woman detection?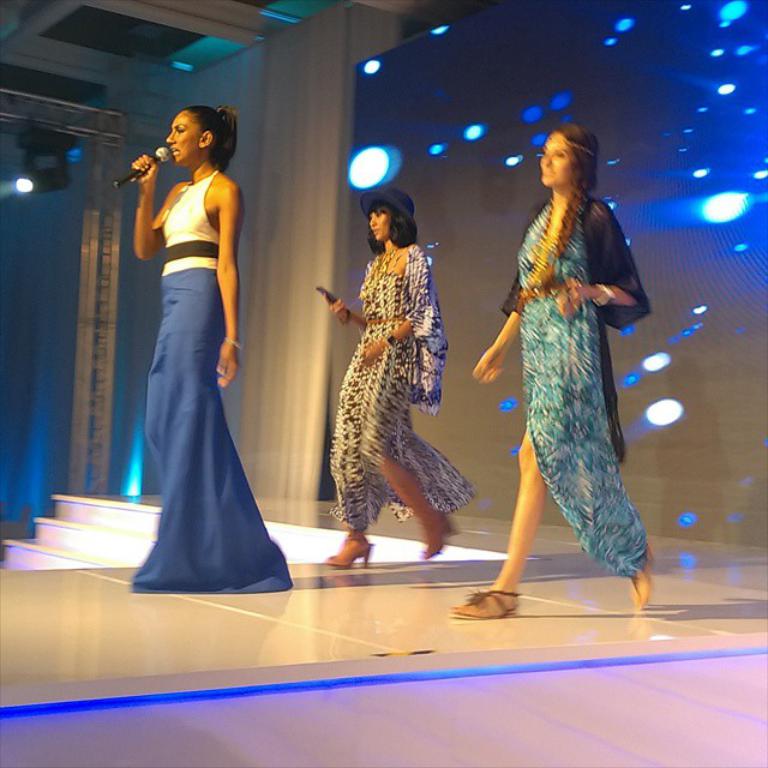
crop(320, 187, 473, 565)
